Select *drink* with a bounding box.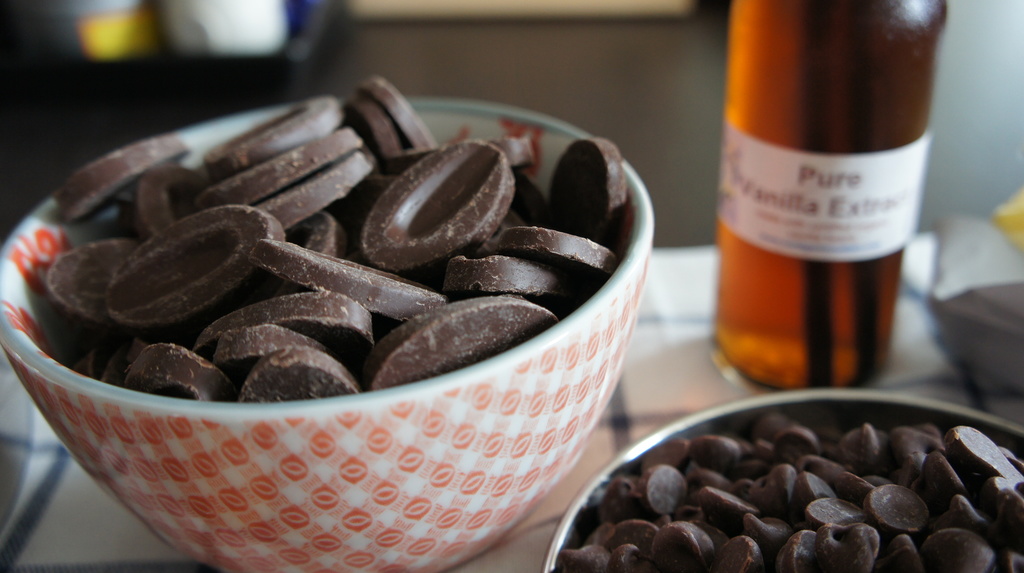
<bbox>710, 0, 950, 399</bbox>.
